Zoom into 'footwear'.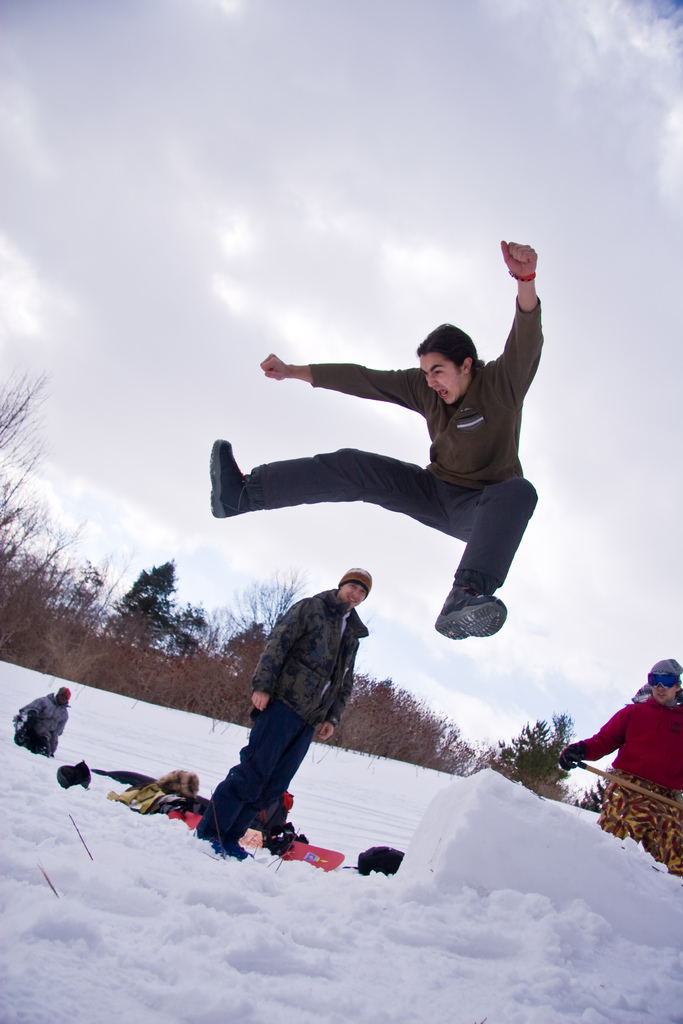
Zoom target: <bbox>208, 438, 256, 515</bbox>.
